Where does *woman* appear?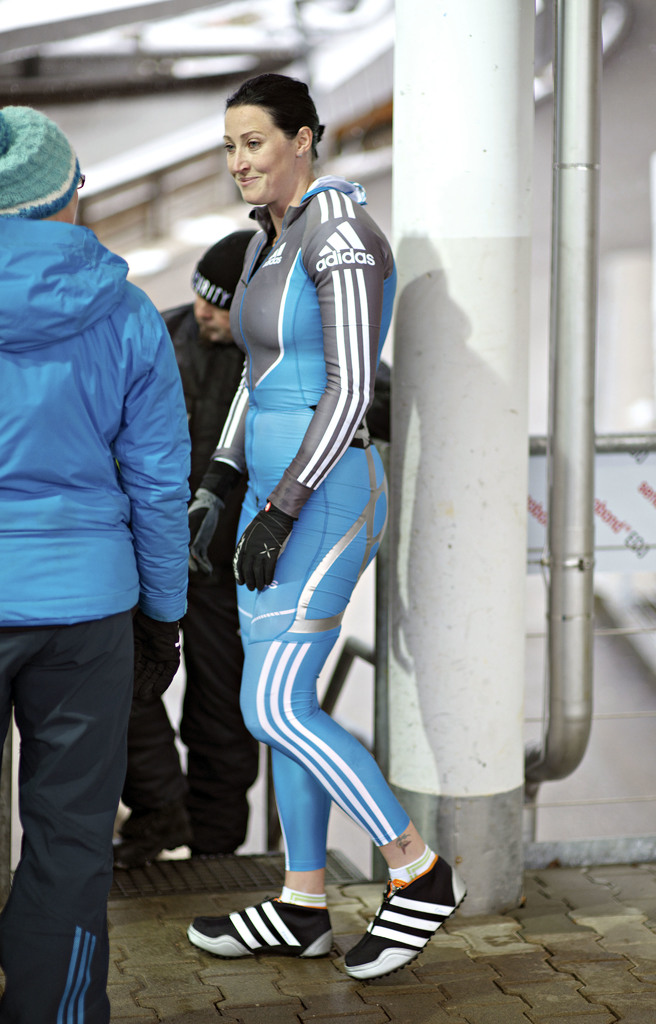
Appears at l=181, t=67, r=476, b=1007.
